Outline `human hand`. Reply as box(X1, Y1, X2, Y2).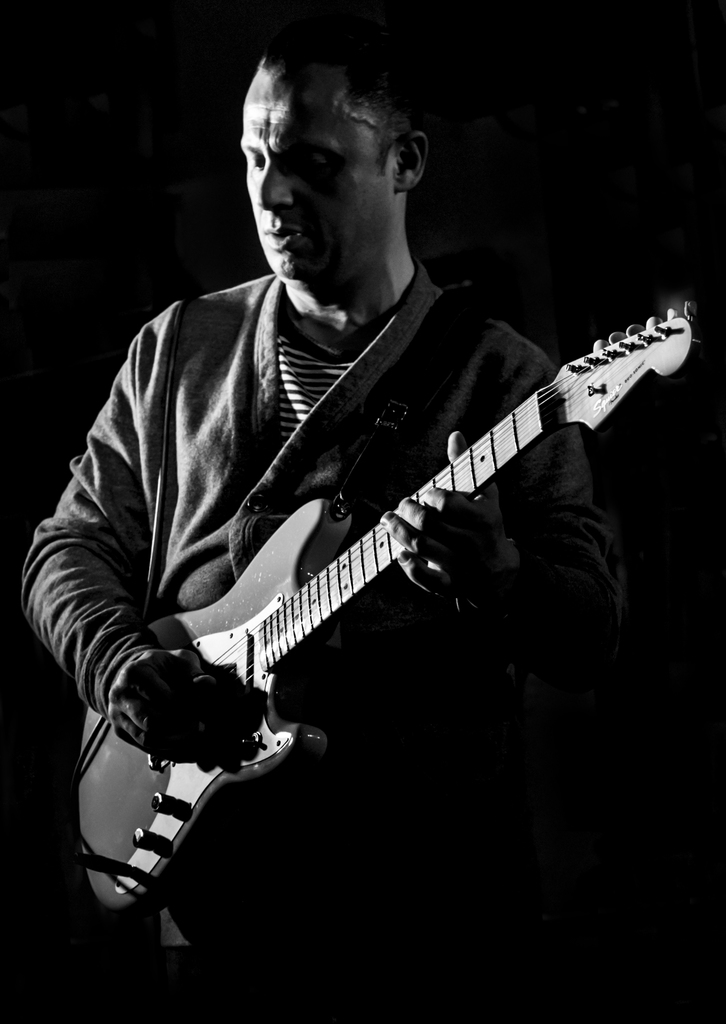
box(99, 644, 183, 737).
